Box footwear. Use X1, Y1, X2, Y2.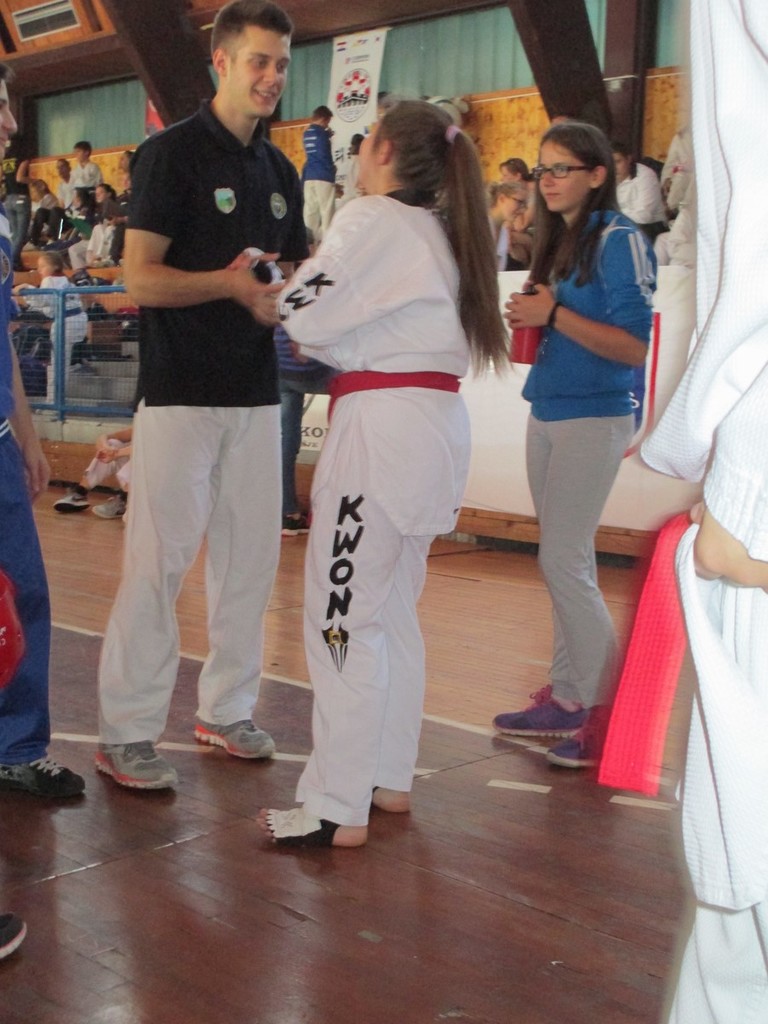
0, 908, 20, 952.
